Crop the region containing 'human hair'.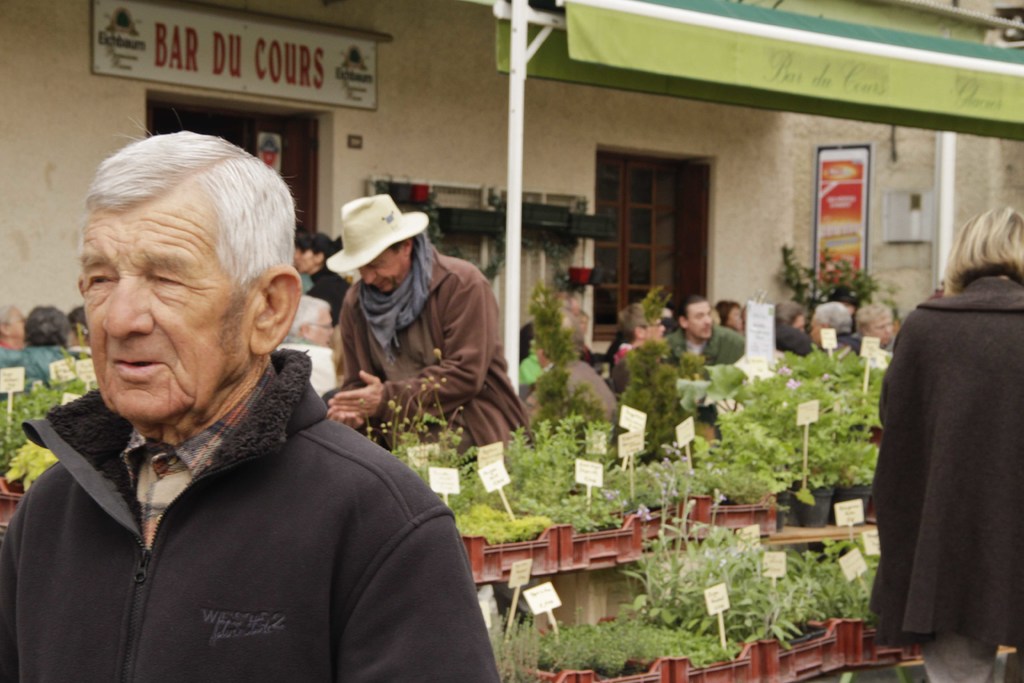
Crop region: {"x1": 607, "y1": 304, "x2": 660, "y2": 356}.
